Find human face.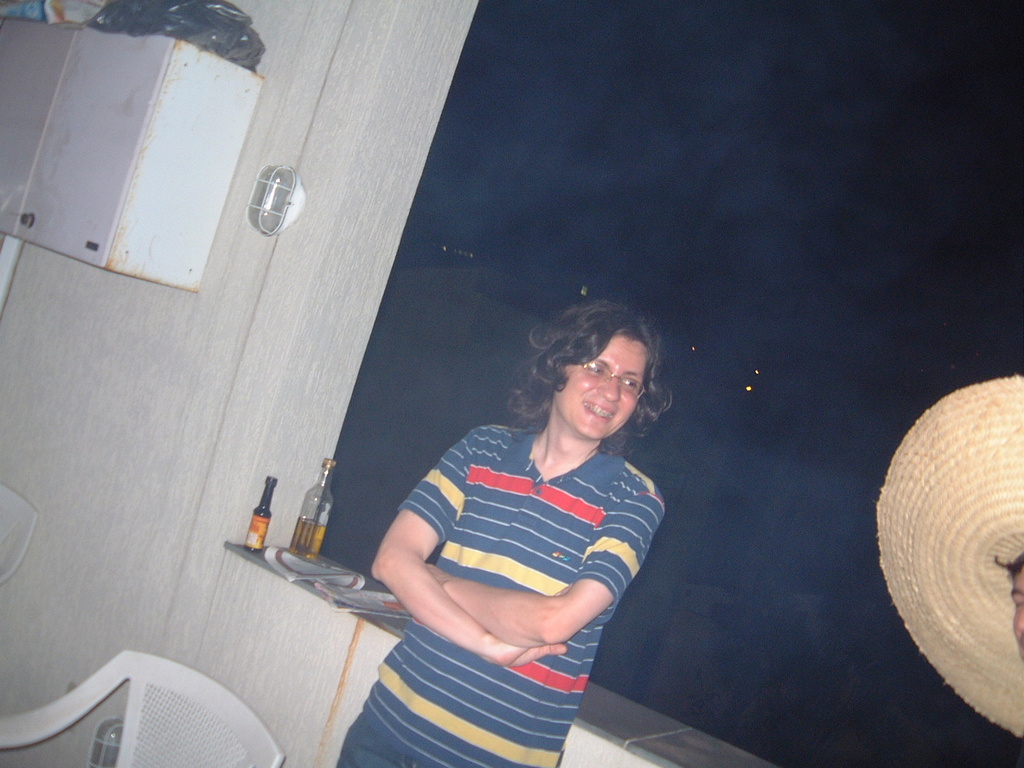
x1=558 y1=330 x2=654 y2=450.
